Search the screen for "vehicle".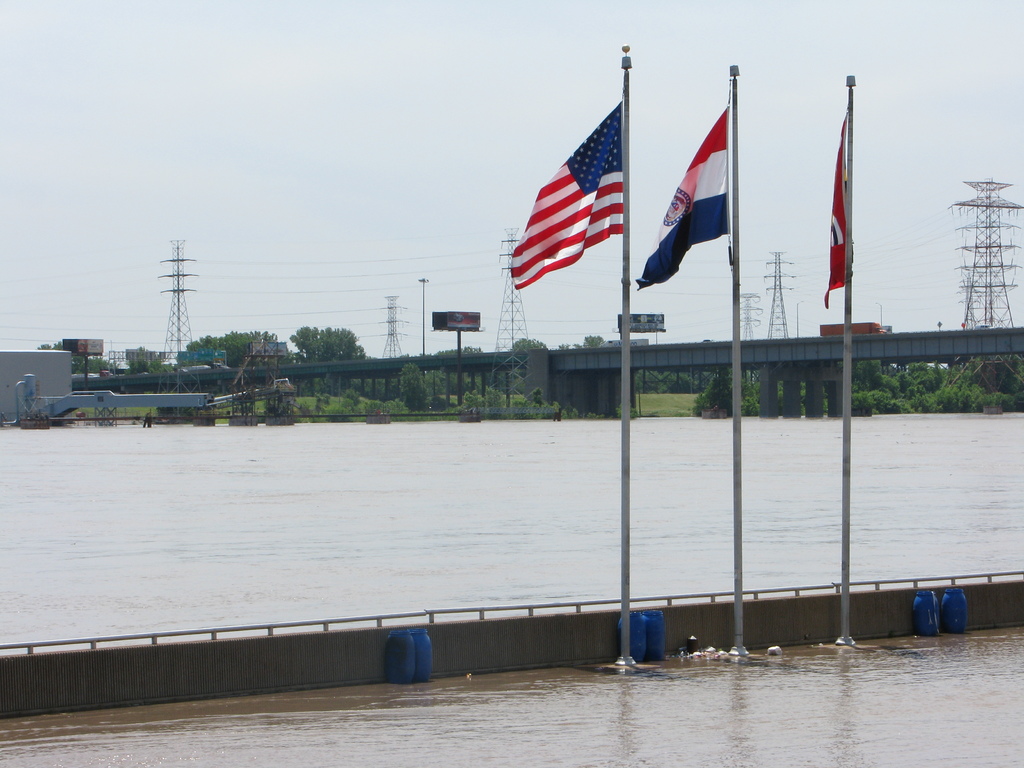
Found at crop(209, 361, 227, 367).
